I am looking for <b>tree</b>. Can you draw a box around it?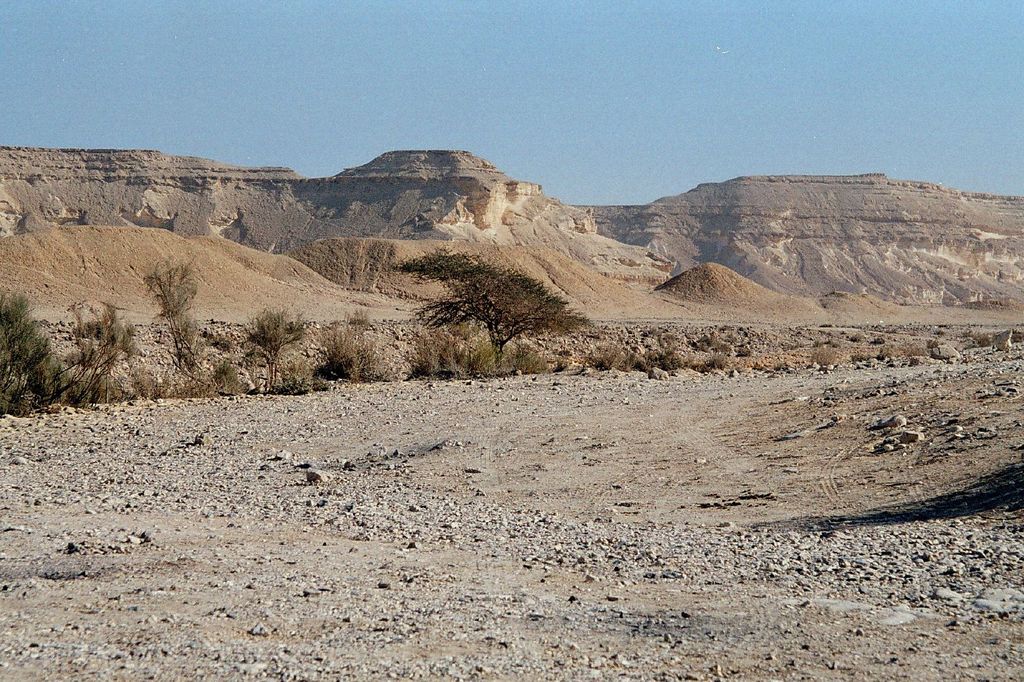
Sure, the bounding box is bbox=[409, 273, 589, 369].
